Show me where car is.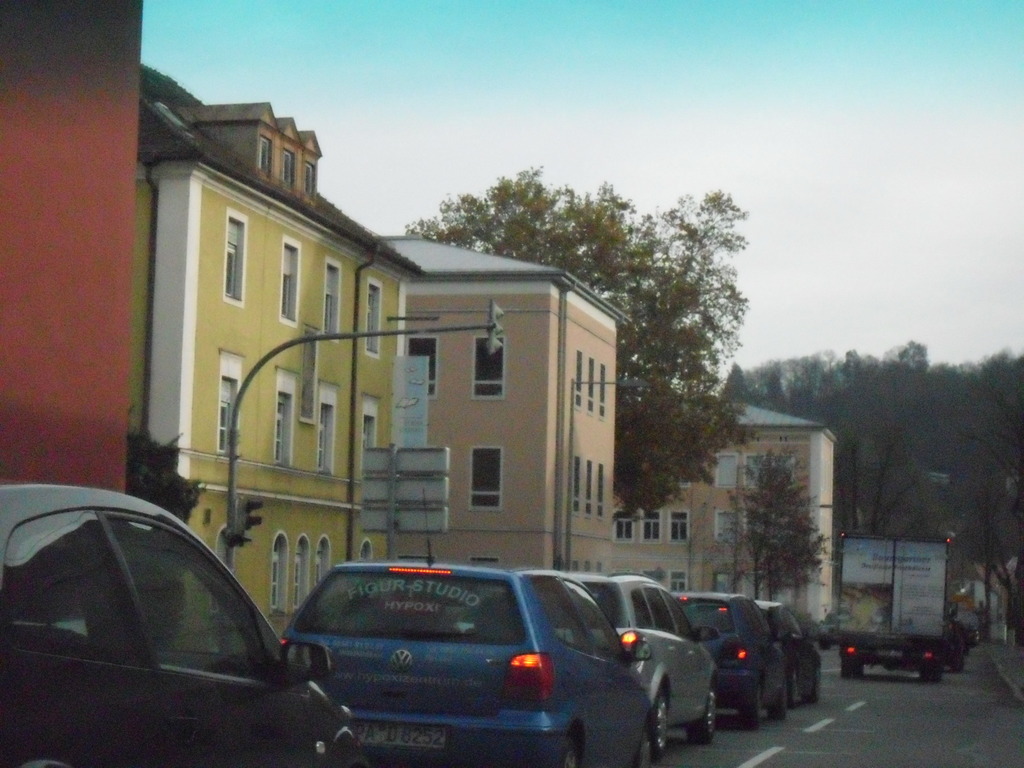
car is at <bbox>970, 625, 979, 644</bbox>.
